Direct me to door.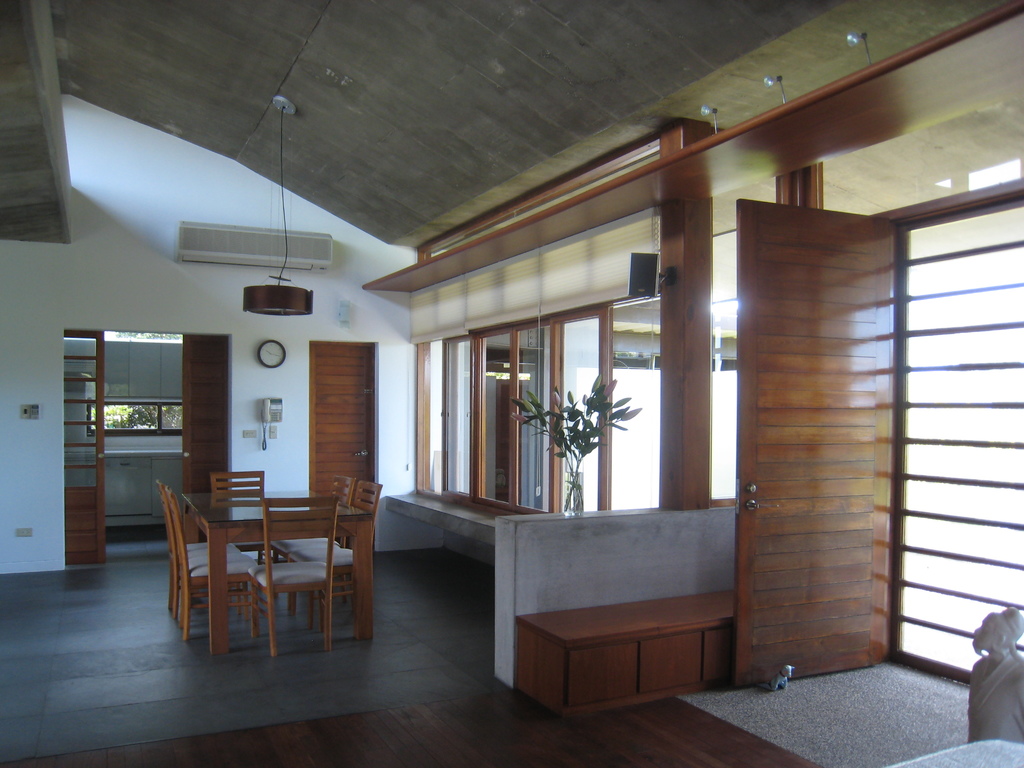
Direction: <region>178, 327, 231, 532</region>.
